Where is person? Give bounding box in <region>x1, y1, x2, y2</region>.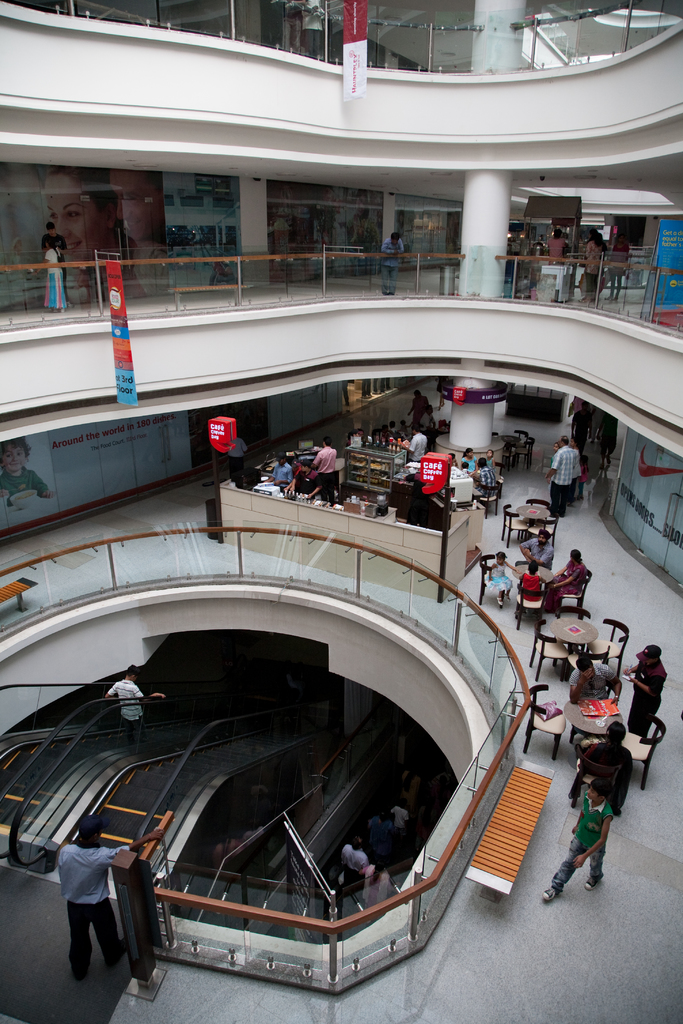
<region>368, 232, 409, 301</region>.
